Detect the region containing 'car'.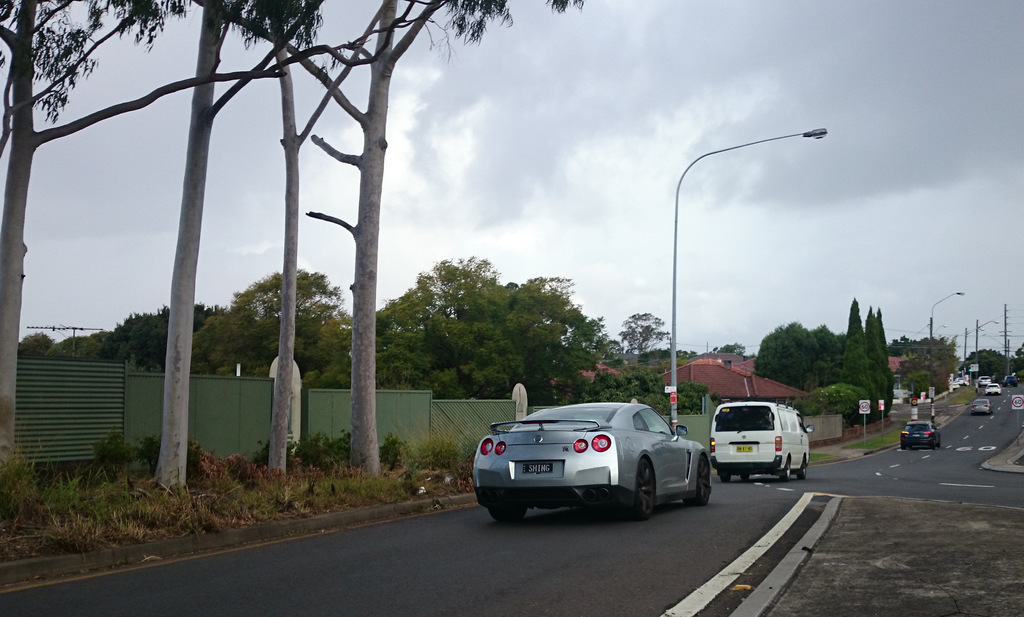
bbox=[1004, 372, 1018, 387].
